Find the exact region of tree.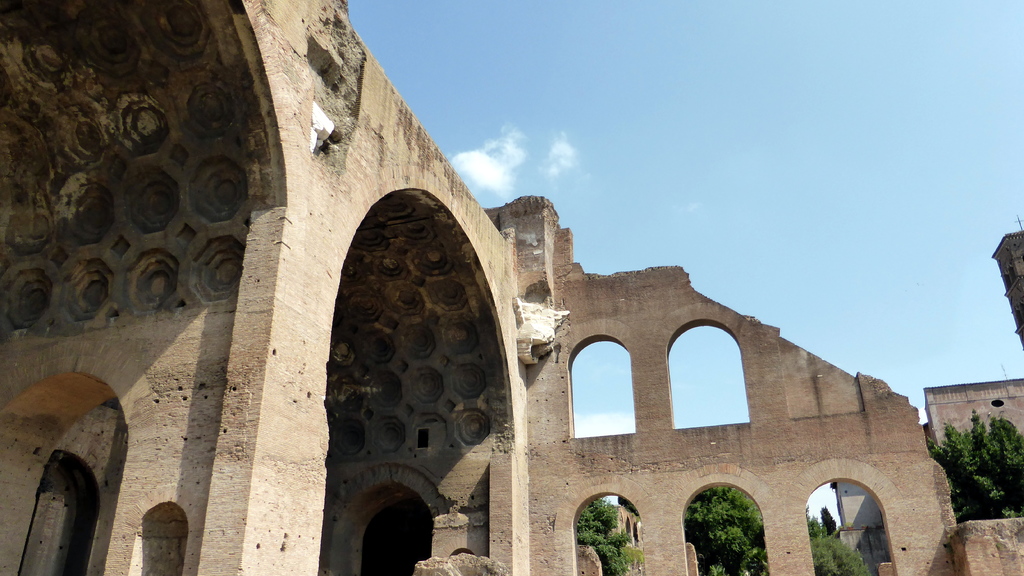
Exact region: <box>813,521,872,575</box>.
